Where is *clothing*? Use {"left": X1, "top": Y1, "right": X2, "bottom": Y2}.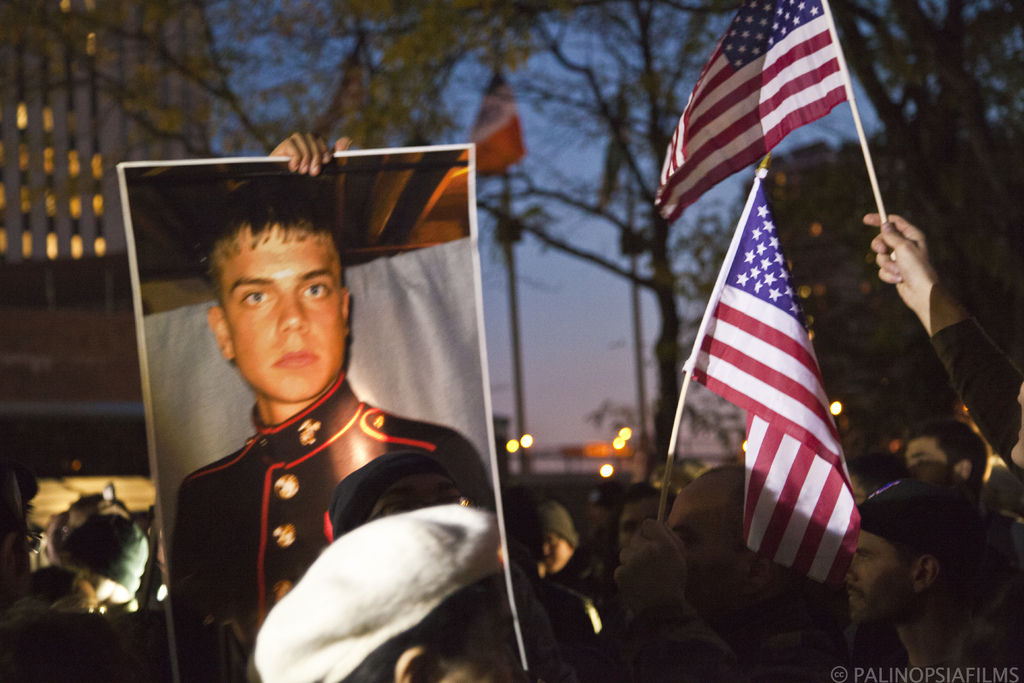
{"left": 565, "top": 575, "right": 628, "bottom": 638}.
